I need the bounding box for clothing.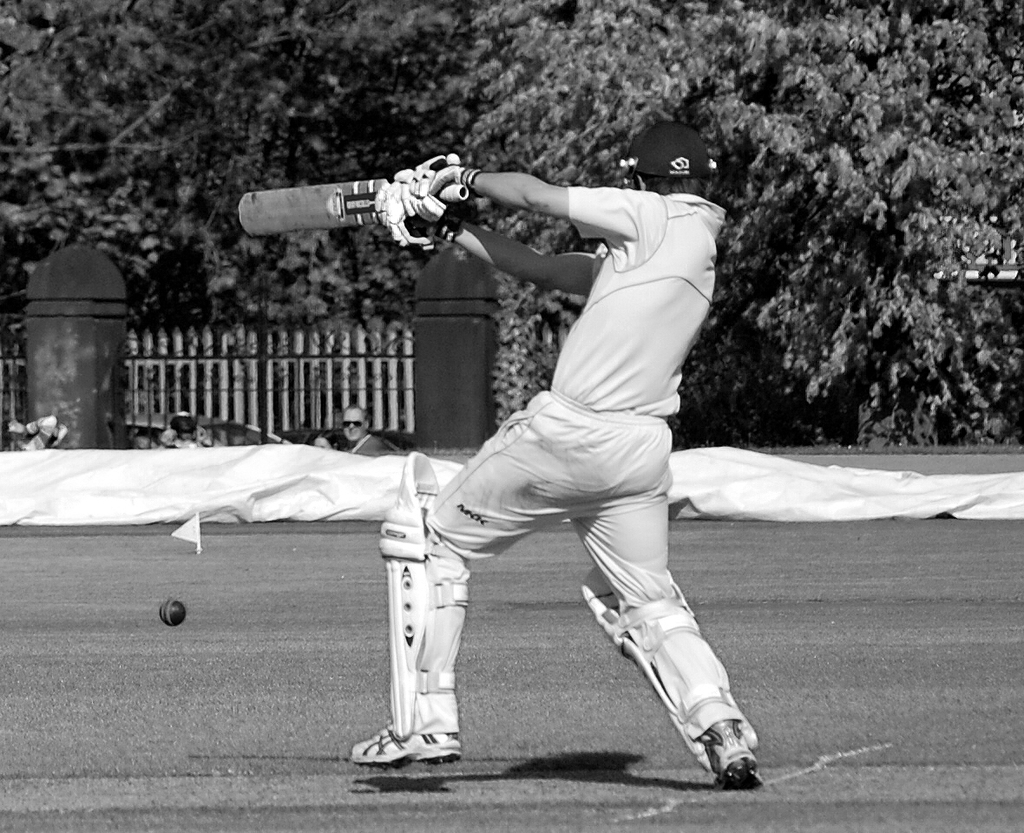
Here it is: box(407, 183, 743, 755).
